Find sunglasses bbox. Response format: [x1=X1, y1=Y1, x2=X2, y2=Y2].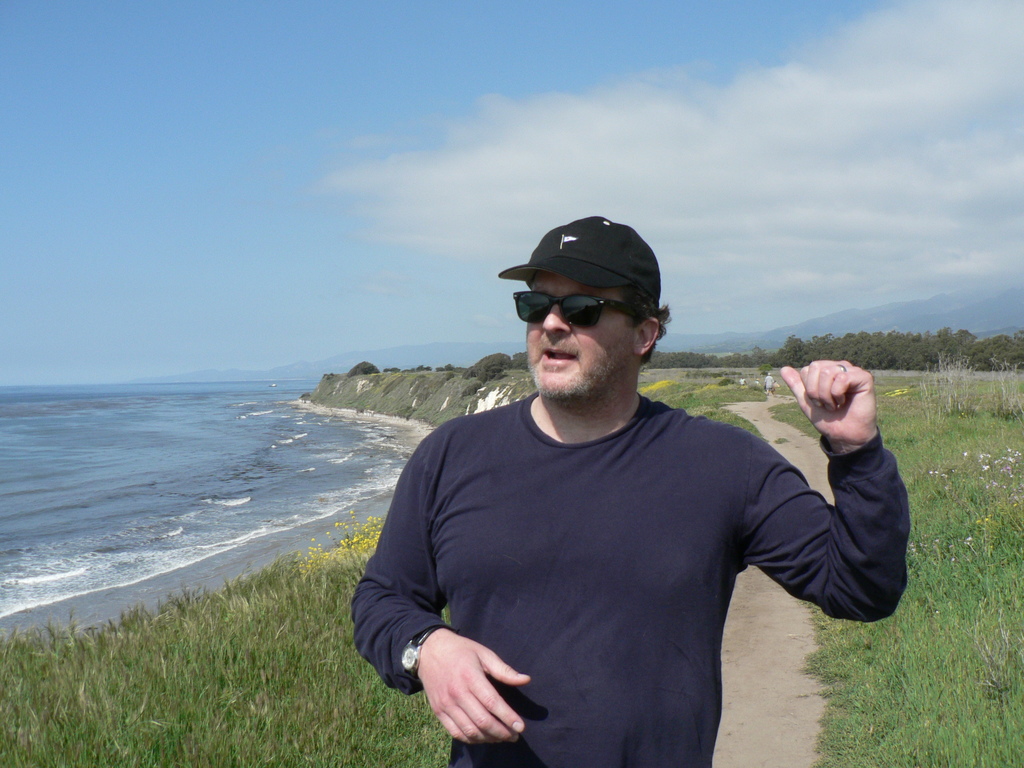
[x1=513, y1=288, x2=652, y2=332].
